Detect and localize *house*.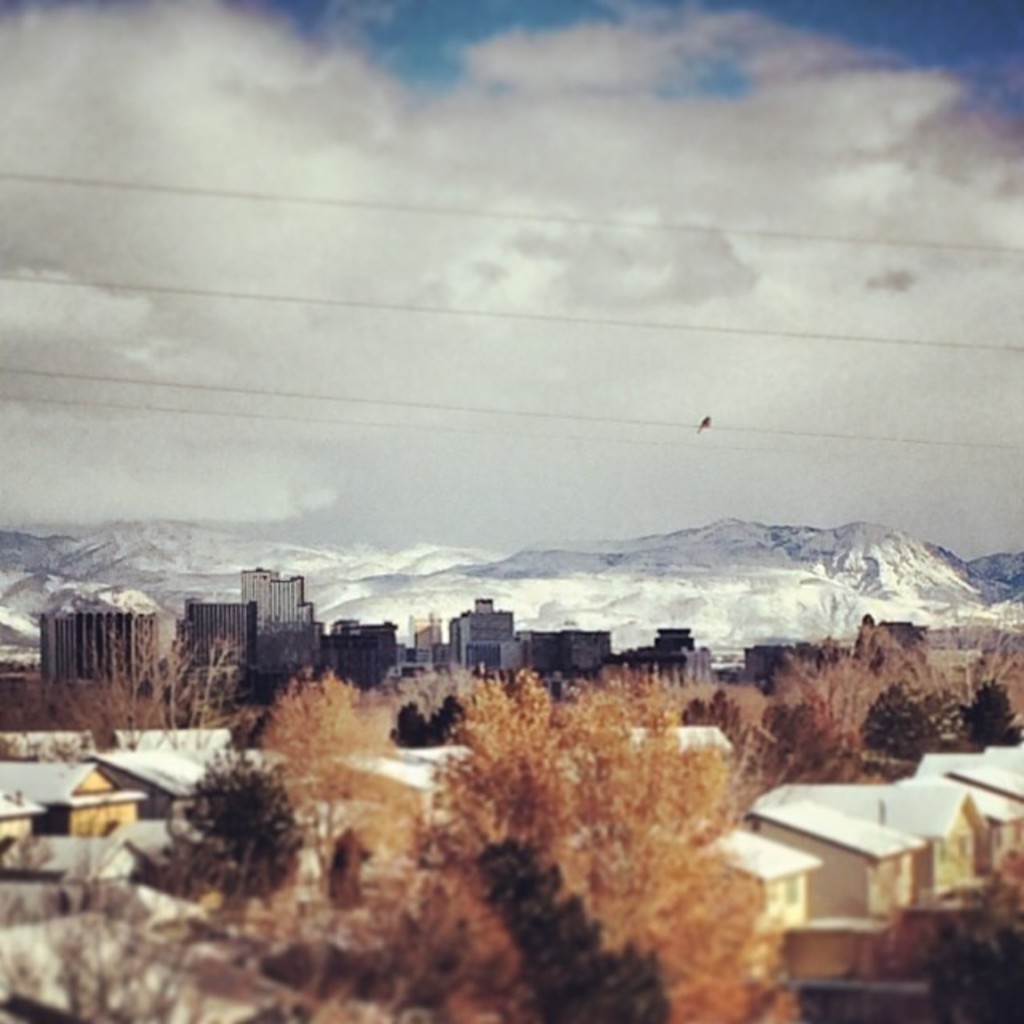
Localized at x1=443, y1=594, x2=538, y2=694.
